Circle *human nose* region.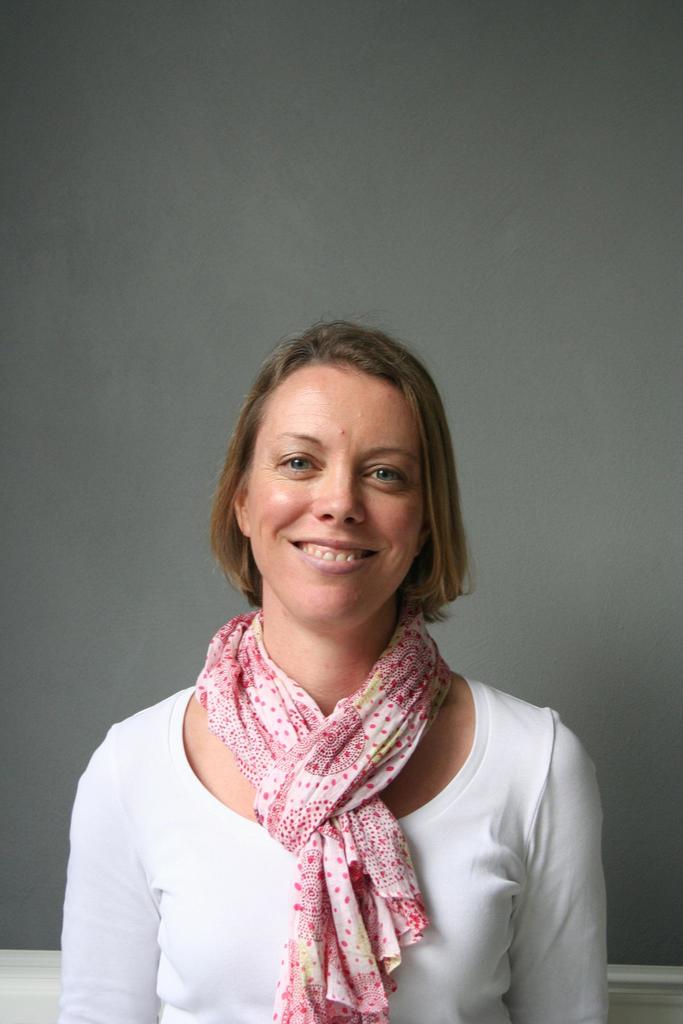
Region: detection(309, 476, 370, 527).
